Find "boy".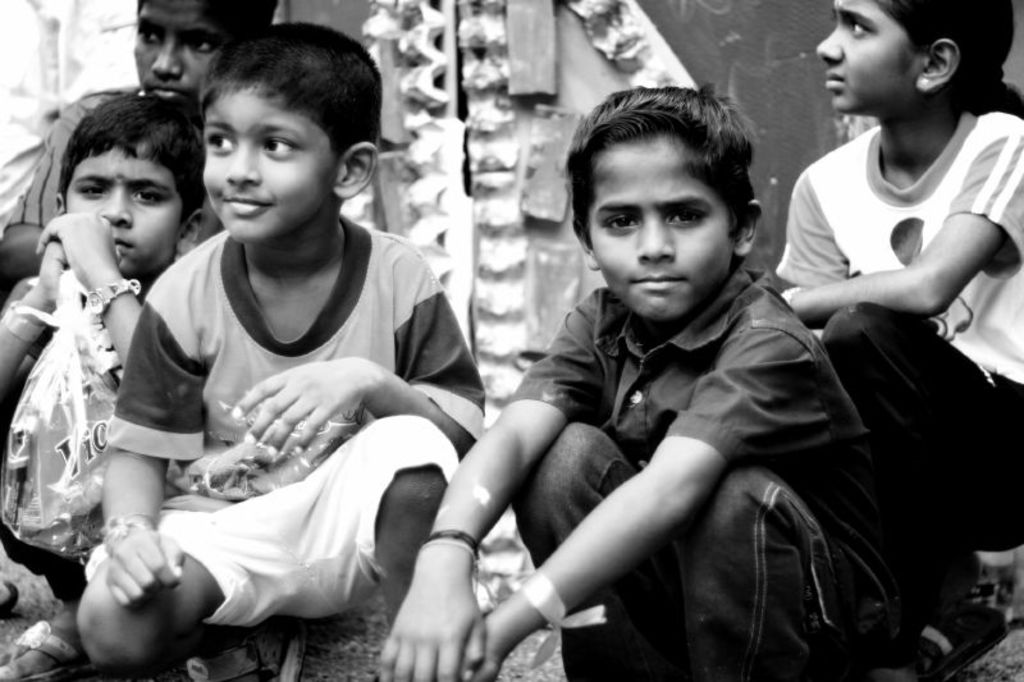
pyautogui.locateOnScreen(381, 84, 899, 681).
